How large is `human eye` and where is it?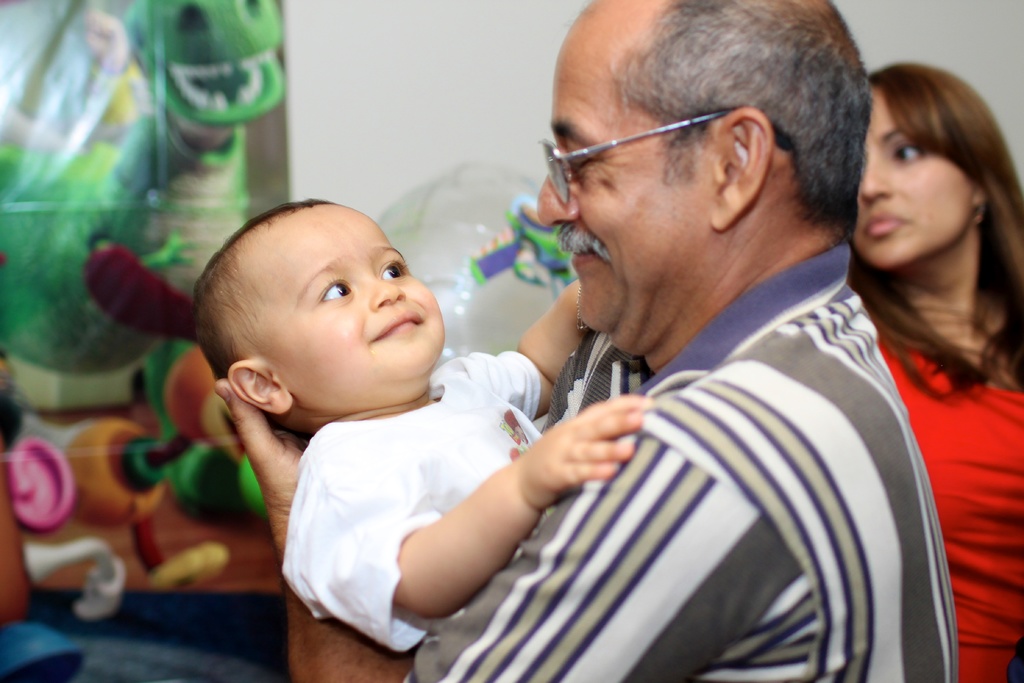
Bounding box: region(315, 267, 360, 307).
